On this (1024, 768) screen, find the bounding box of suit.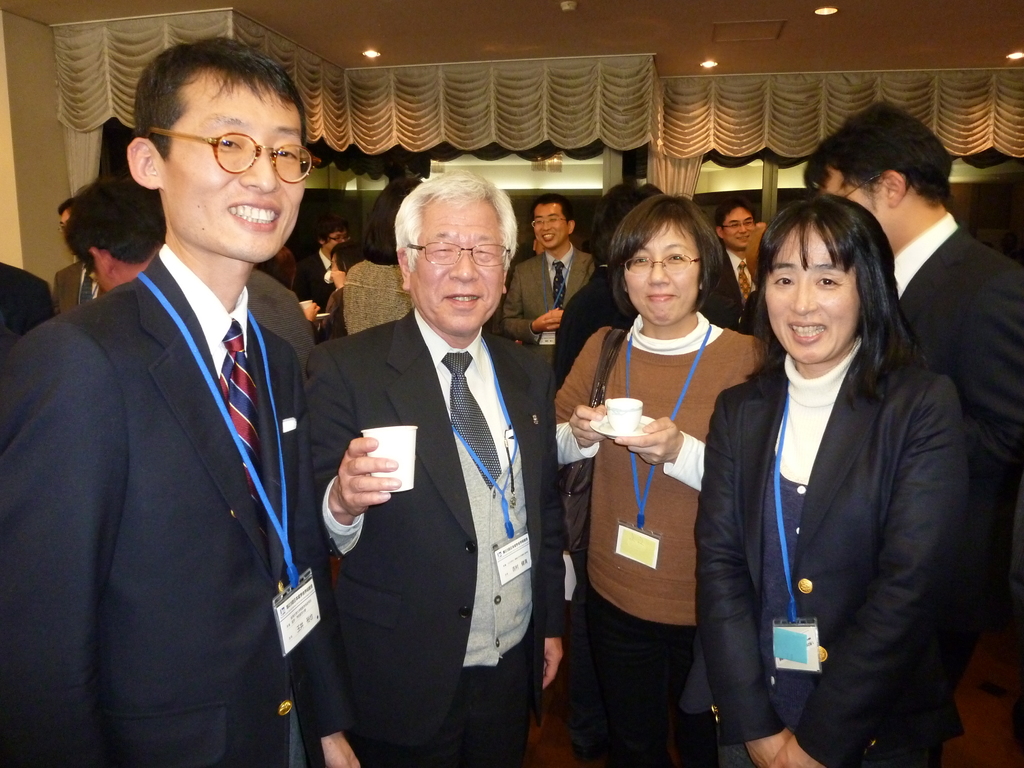
Bounding box: 305:306:569:767.
